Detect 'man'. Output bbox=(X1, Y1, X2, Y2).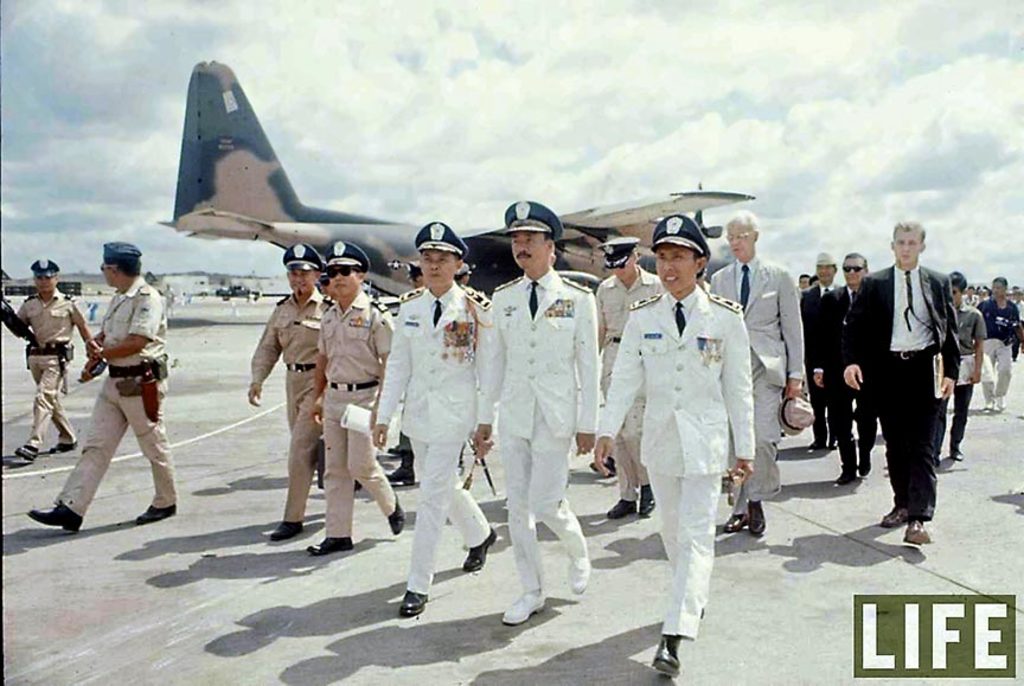
bbox=(1, 254, 91, 466).
